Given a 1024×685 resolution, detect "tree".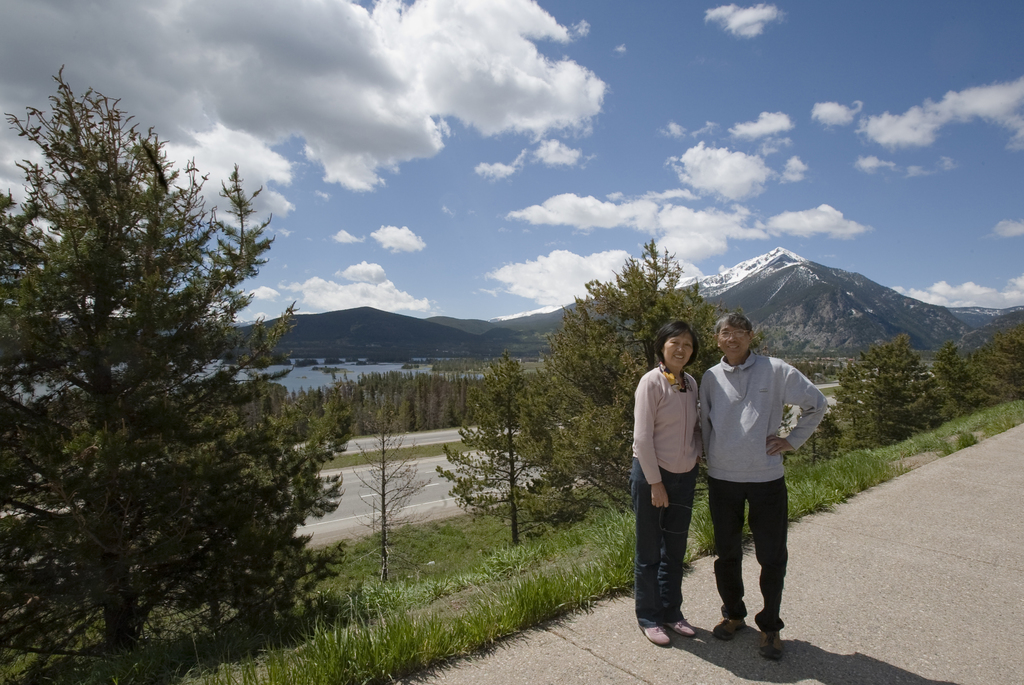
[6,72,276,634].
